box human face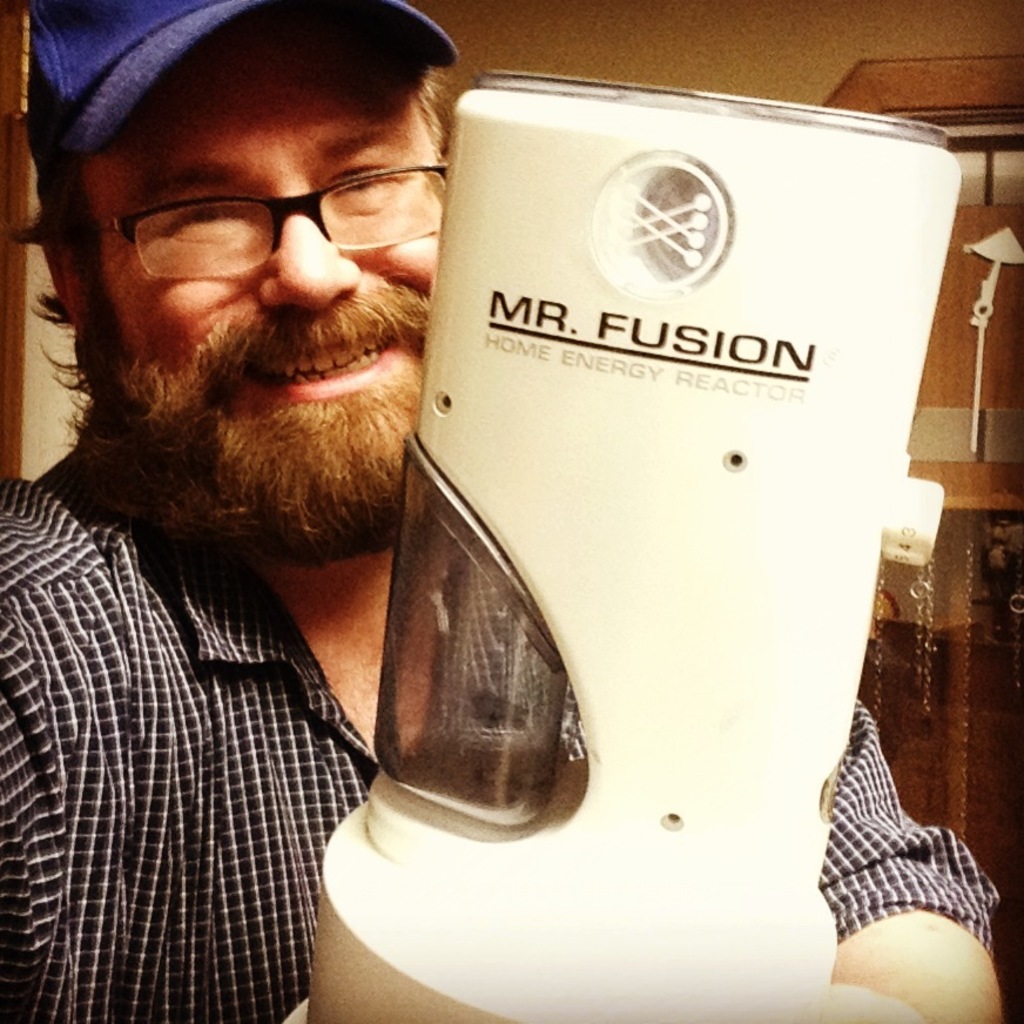
(x1=68, y1=14, x2=452, y2=430)
